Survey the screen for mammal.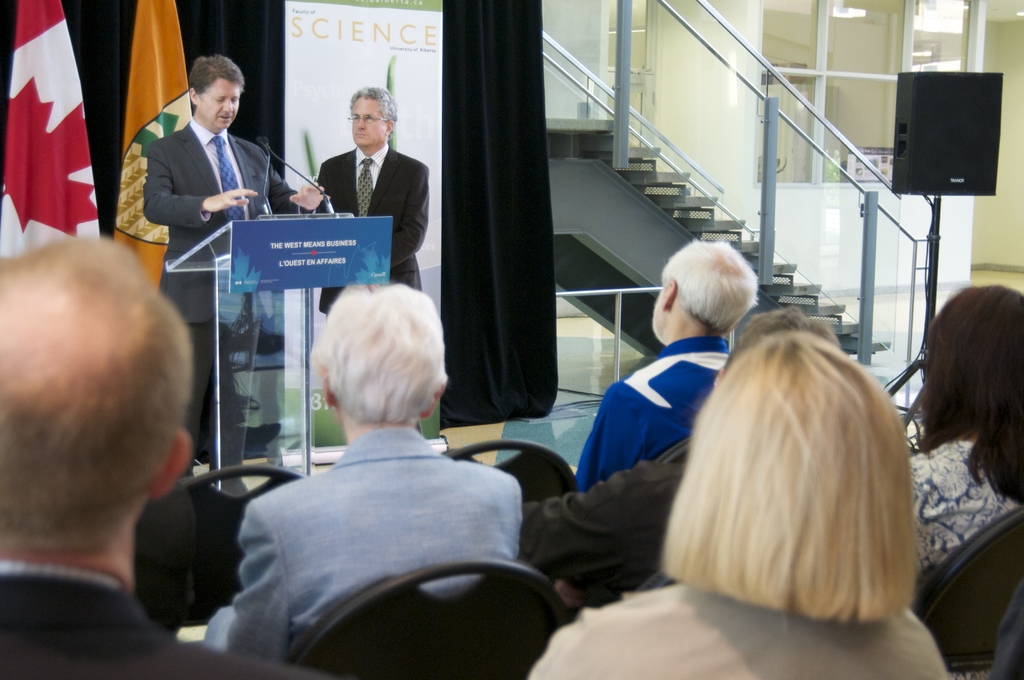
Survey found: bbox=(317, 84, 435, 434).
